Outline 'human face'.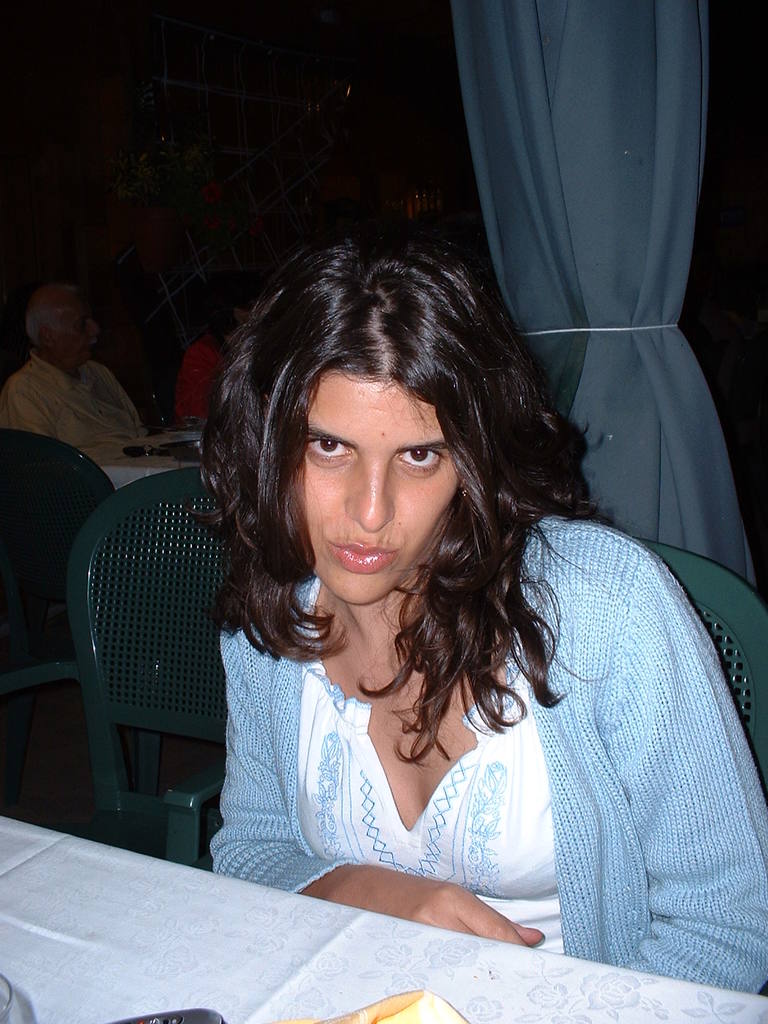
Outline: <box>59,307,100,364</box>.
